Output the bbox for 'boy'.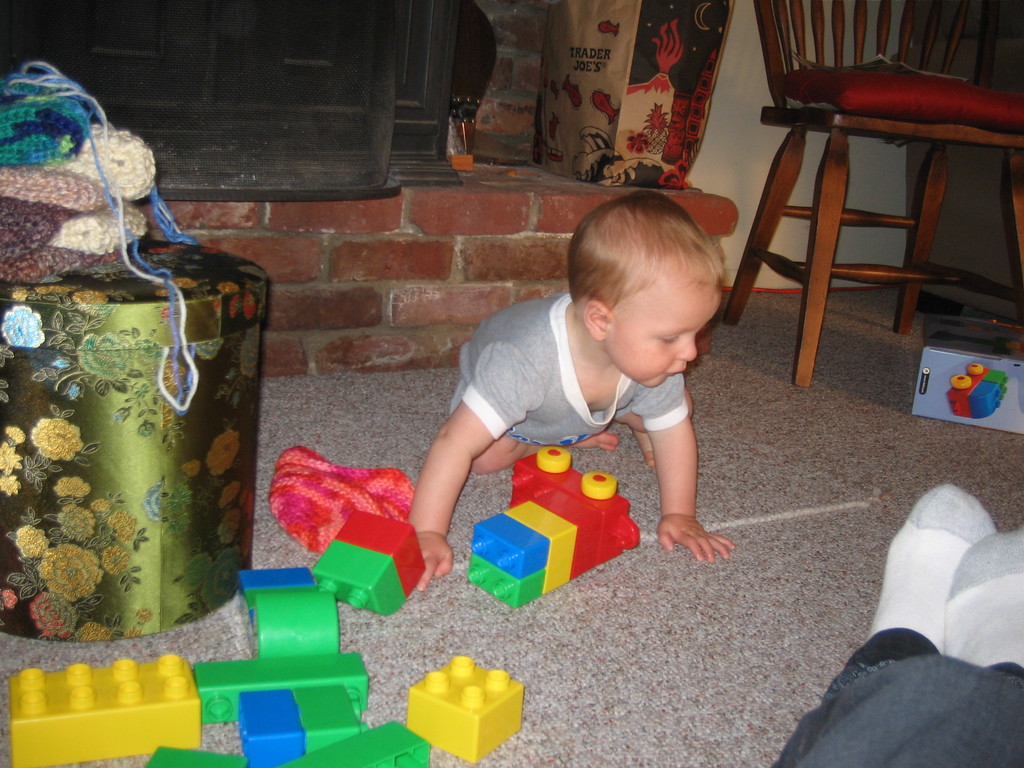
<box>413,196,774,589</box>.
